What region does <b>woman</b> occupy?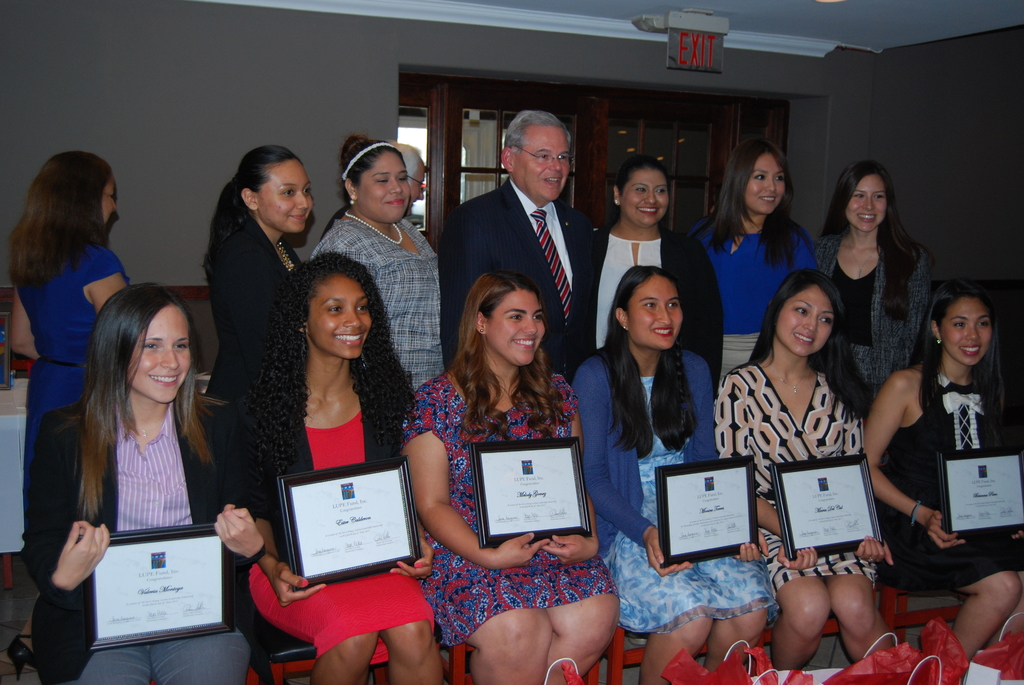
rect(691, 139, 817, 382).
